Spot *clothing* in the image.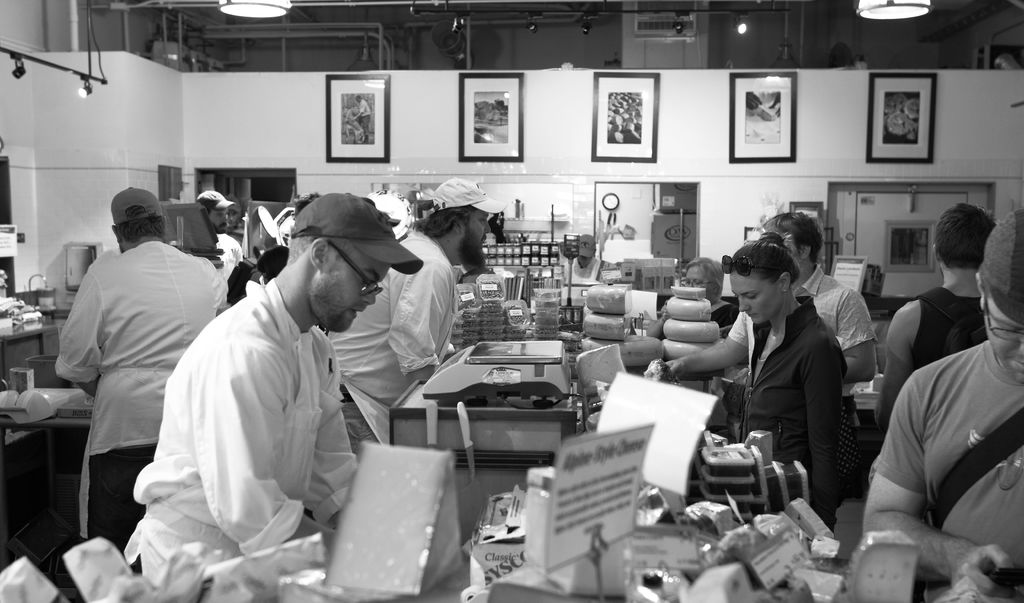
*clothing* found at detection(55, 239, 225, 540).
